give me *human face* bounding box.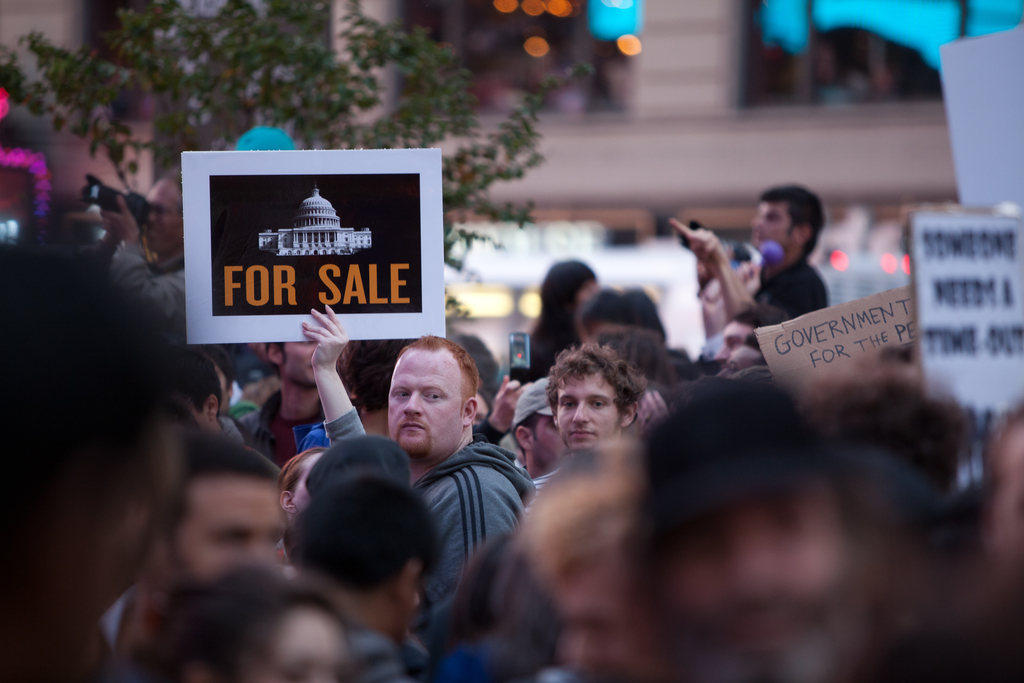
<bbox>273, 338, 325, 389</bbox>.
